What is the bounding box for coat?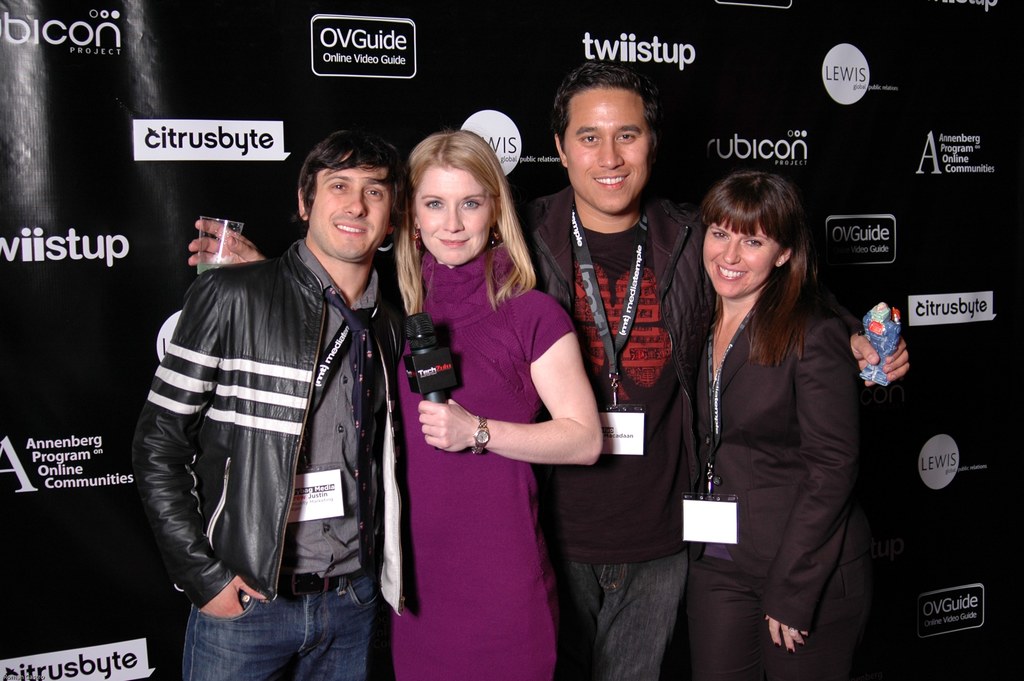
l=126, t=242, r=407, b=616.
